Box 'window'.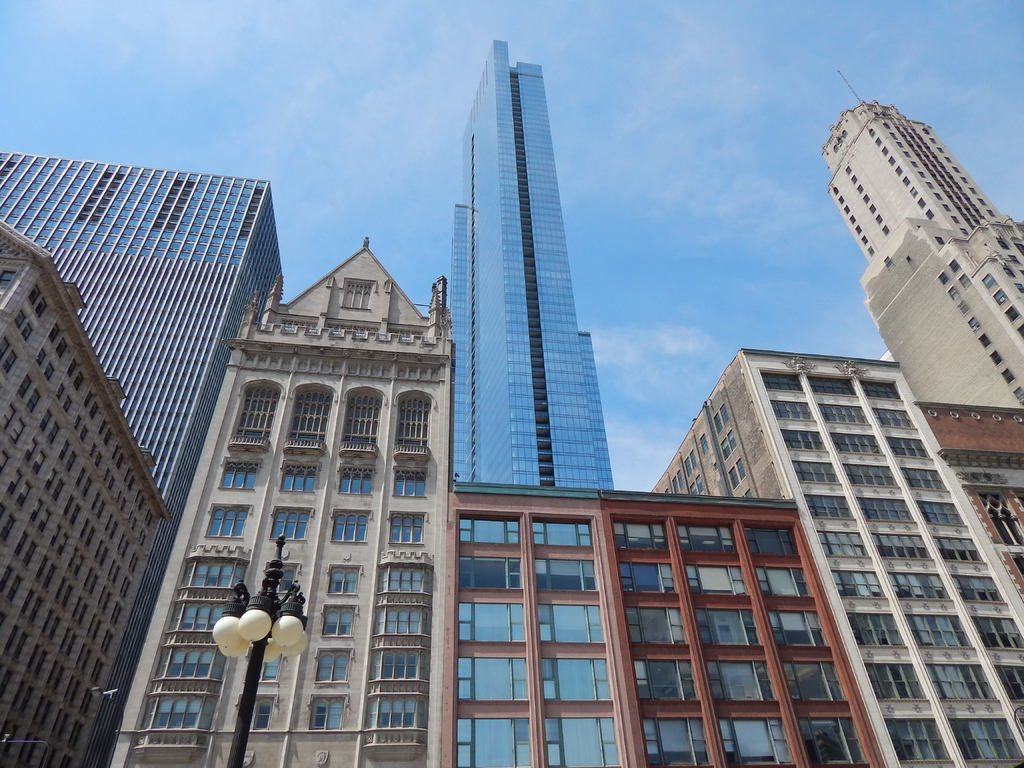
<box>972,611,1023,648</box>.
